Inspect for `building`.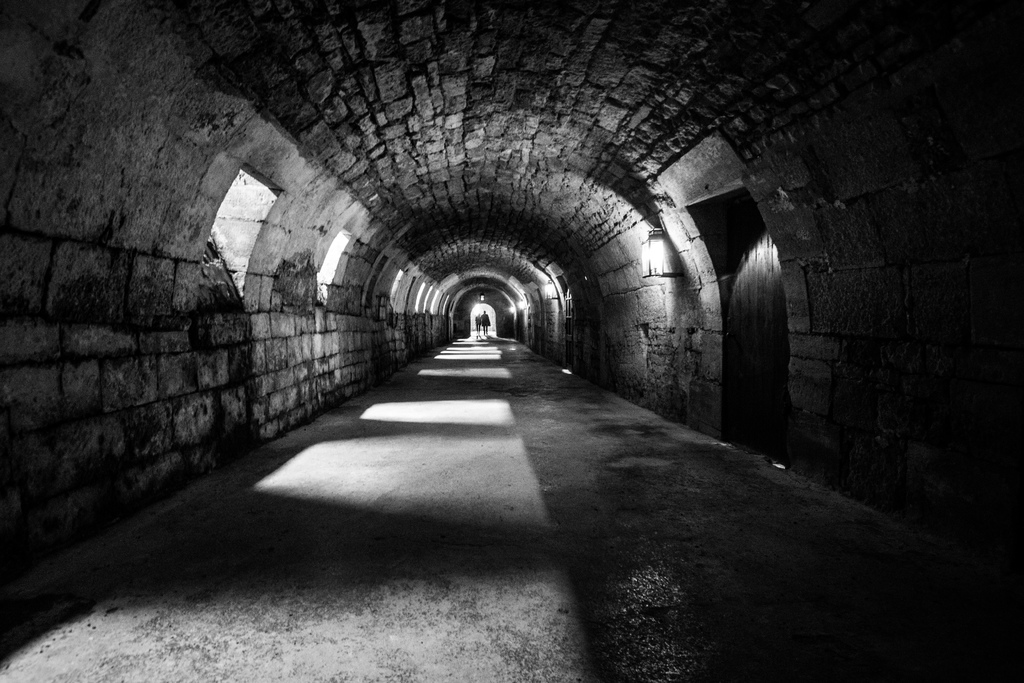
Inspection: crop(0, 0, 1023, 682).
